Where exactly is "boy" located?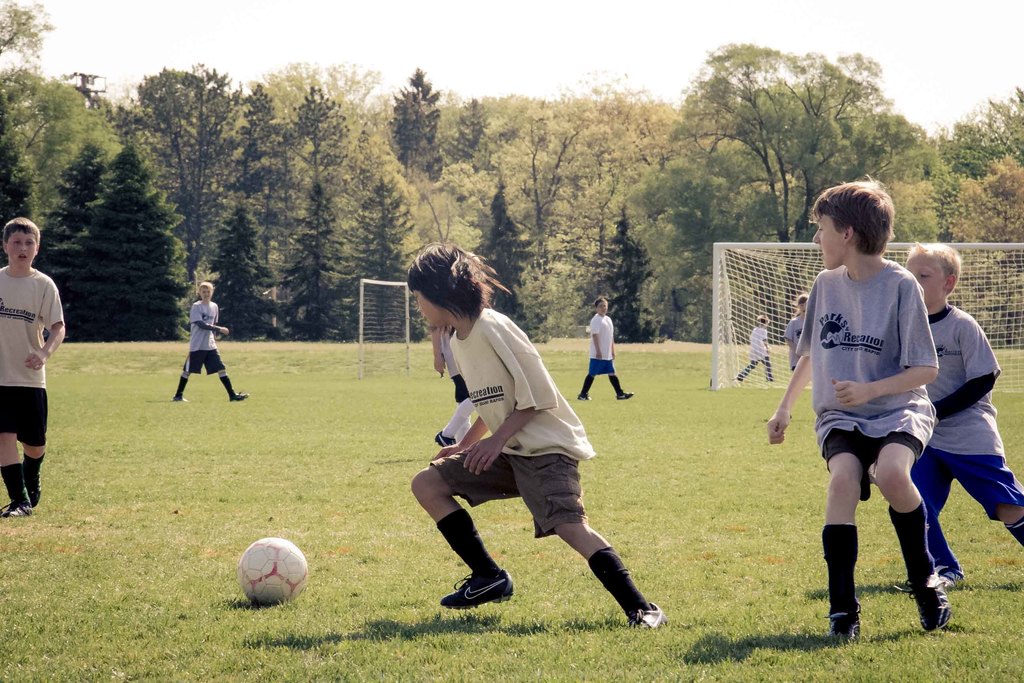
Its bounding box is [left=757, top=172, right=950, bottom=654].
